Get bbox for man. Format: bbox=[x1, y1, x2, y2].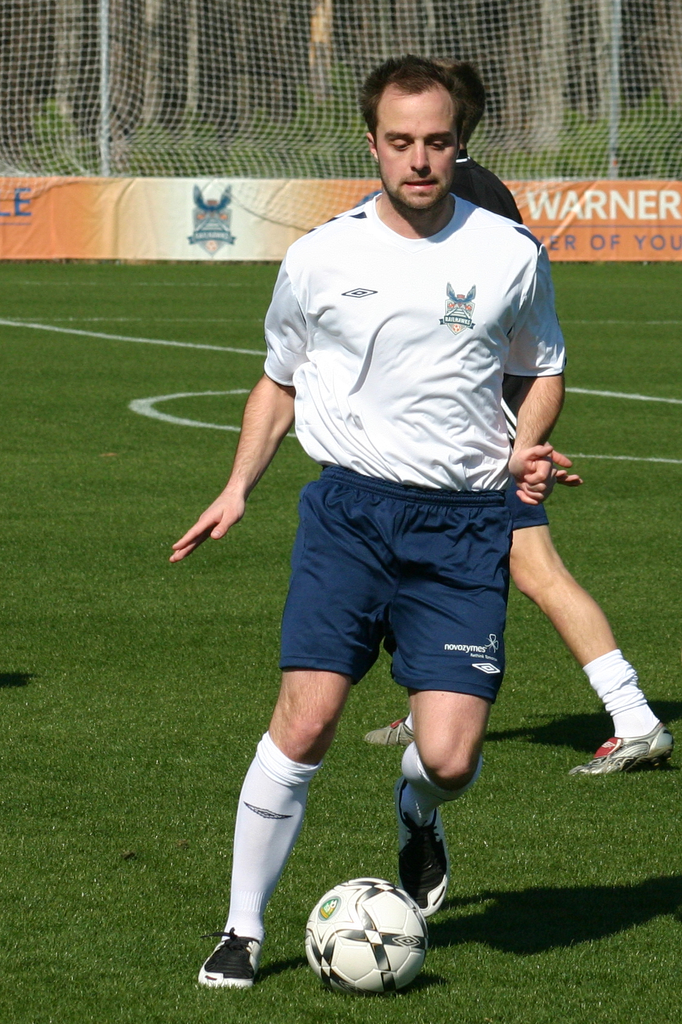
bbox=[363, 58, 673, 774].
